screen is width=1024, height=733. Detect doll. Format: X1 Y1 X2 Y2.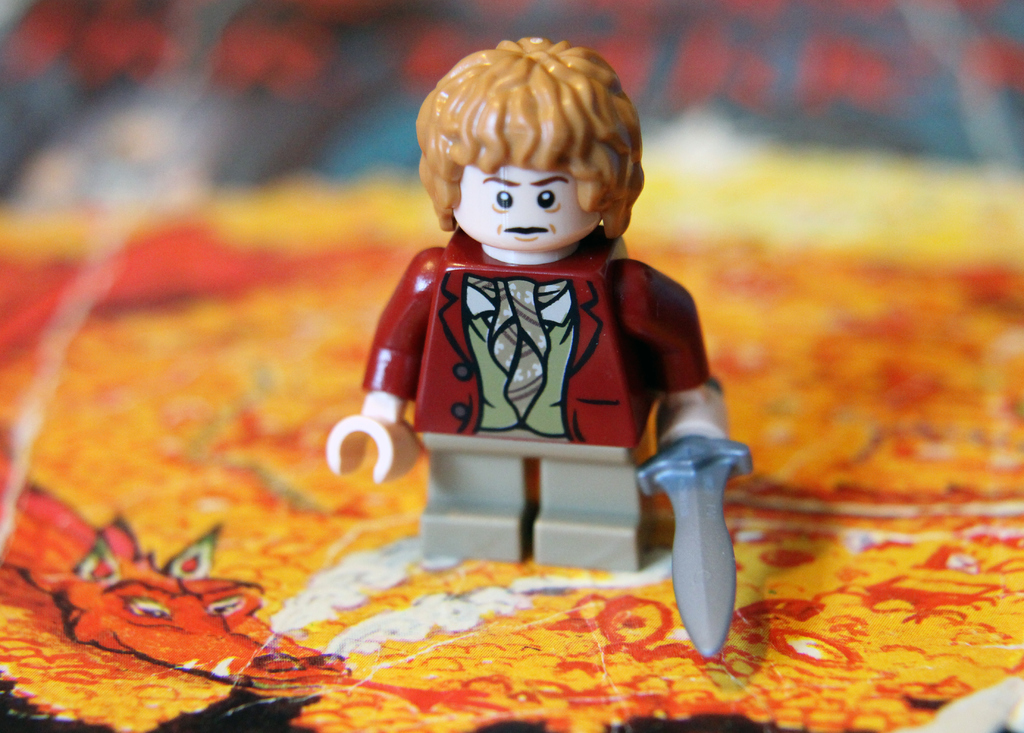
320 45 753 659.
